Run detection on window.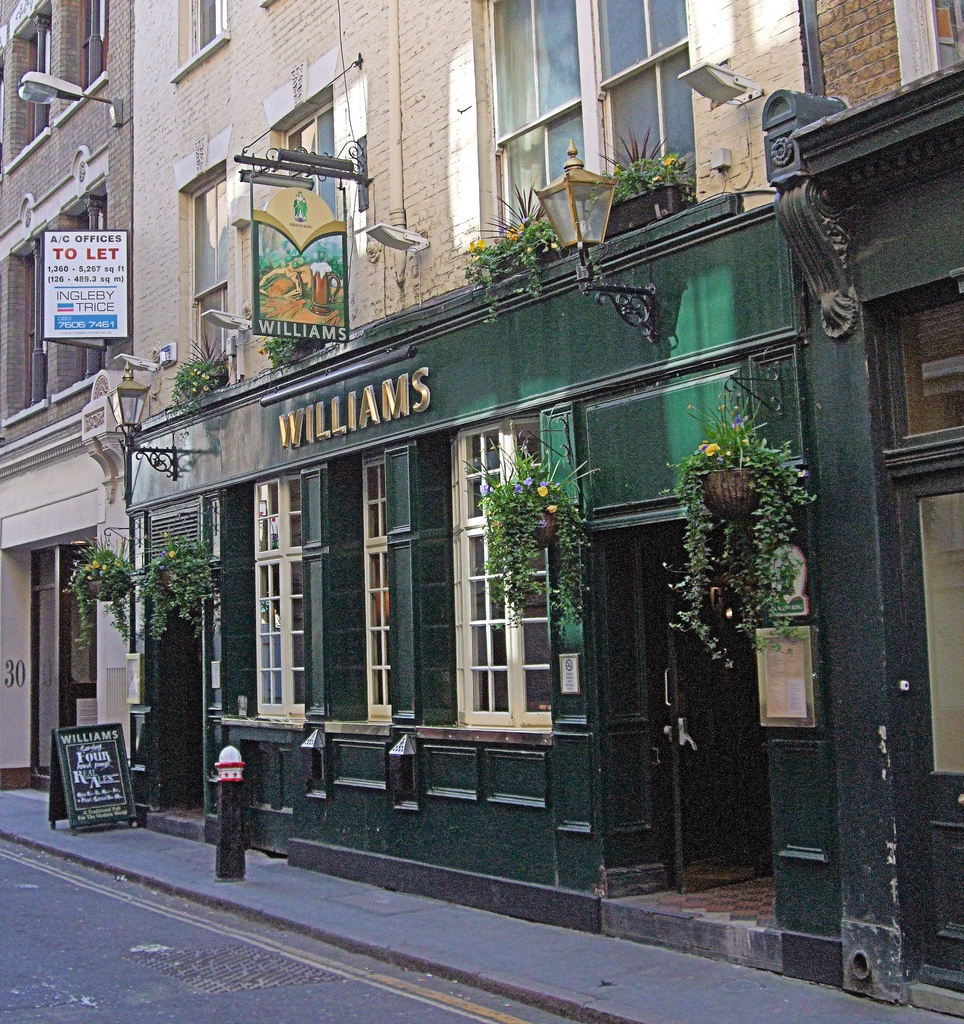
Result: [237,0,292,20].
